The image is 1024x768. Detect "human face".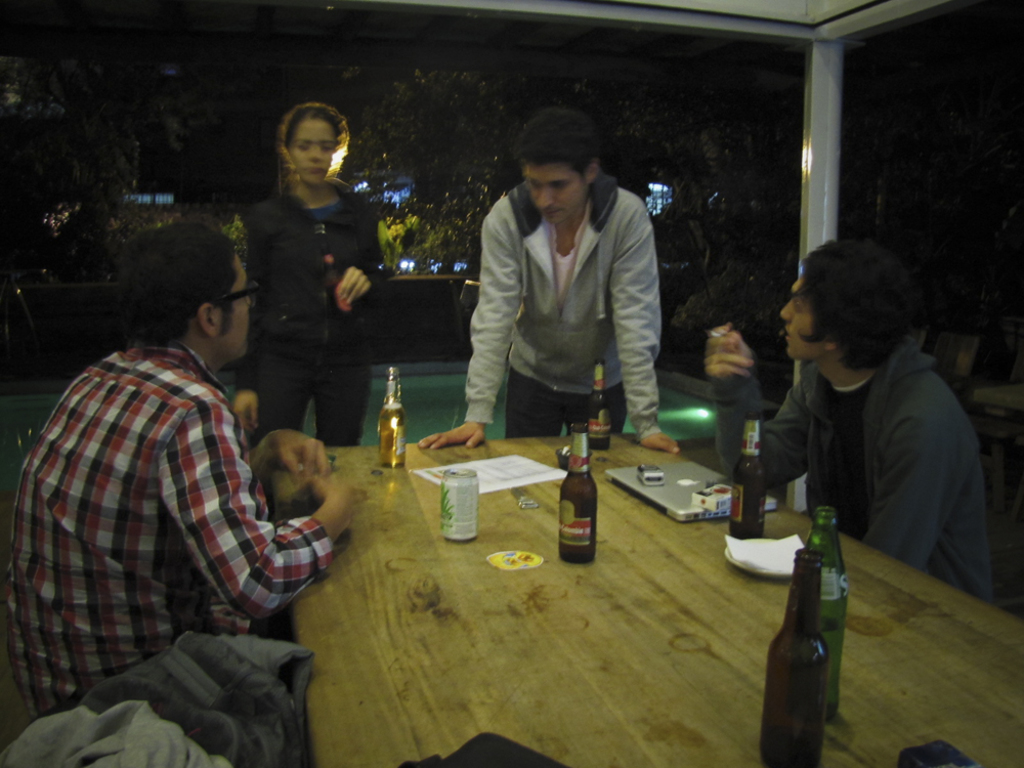
Detection: <bbox>224, 257, 253, 357</bbox>.
